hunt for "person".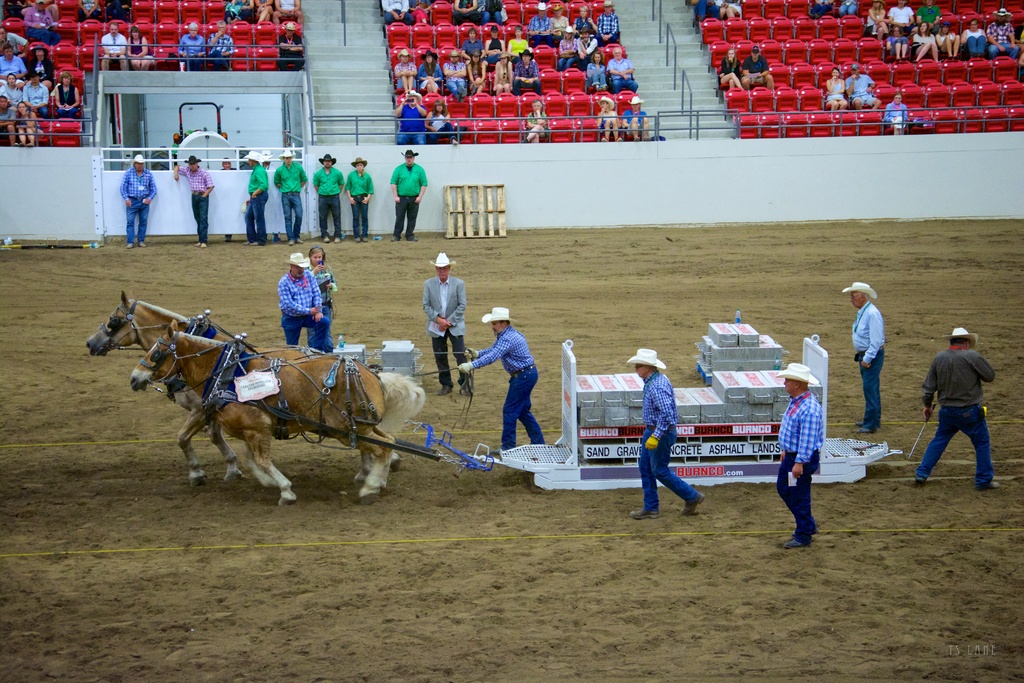
Hunted down at 913 18 938 57.
